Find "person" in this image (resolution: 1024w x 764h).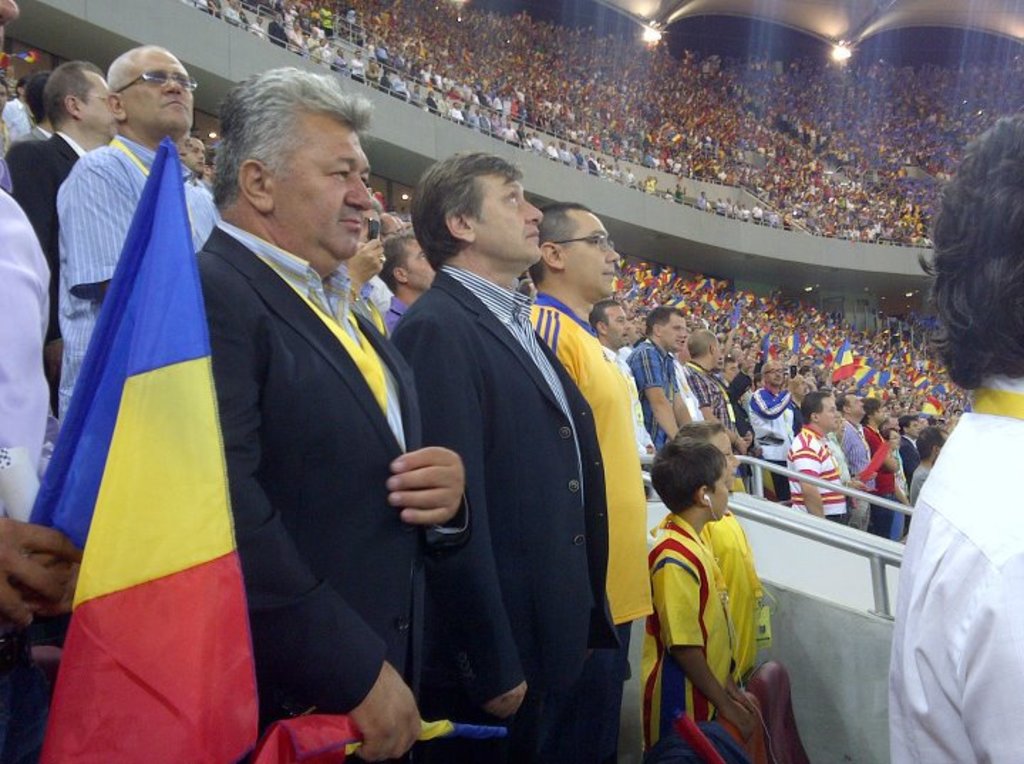
rect(878, 418, 912, 508).
